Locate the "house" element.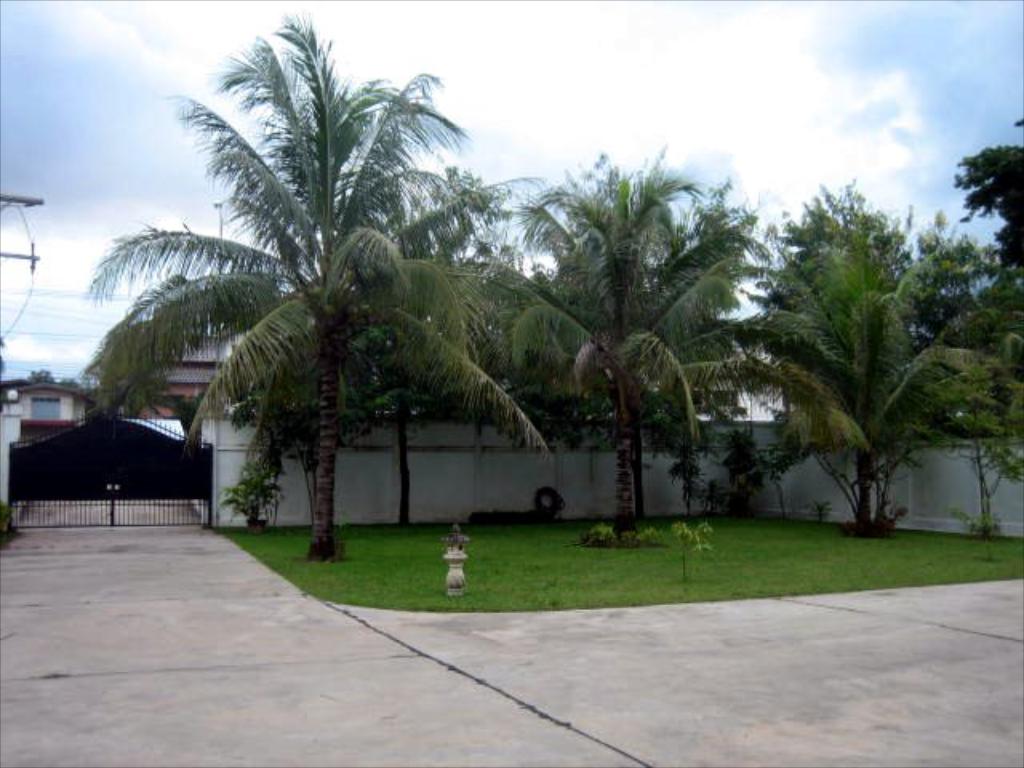
Element bbox: locate(101, 331, 259, 427).
